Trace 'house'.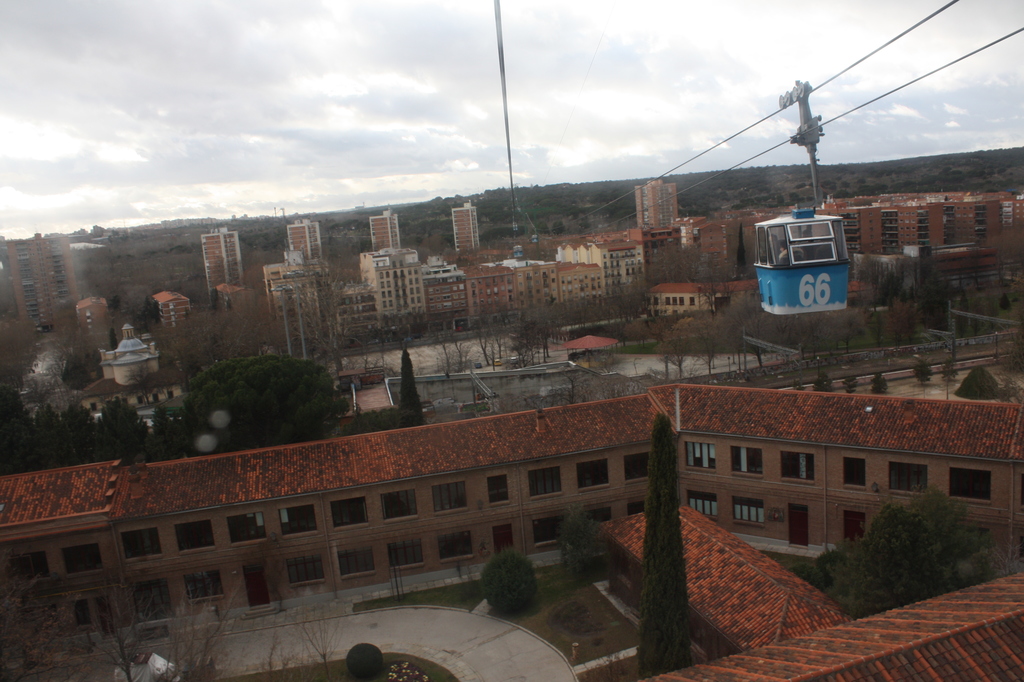
Traced to {"x1": 694, "y1": 215, "x2": 740, "y2": 275}.
